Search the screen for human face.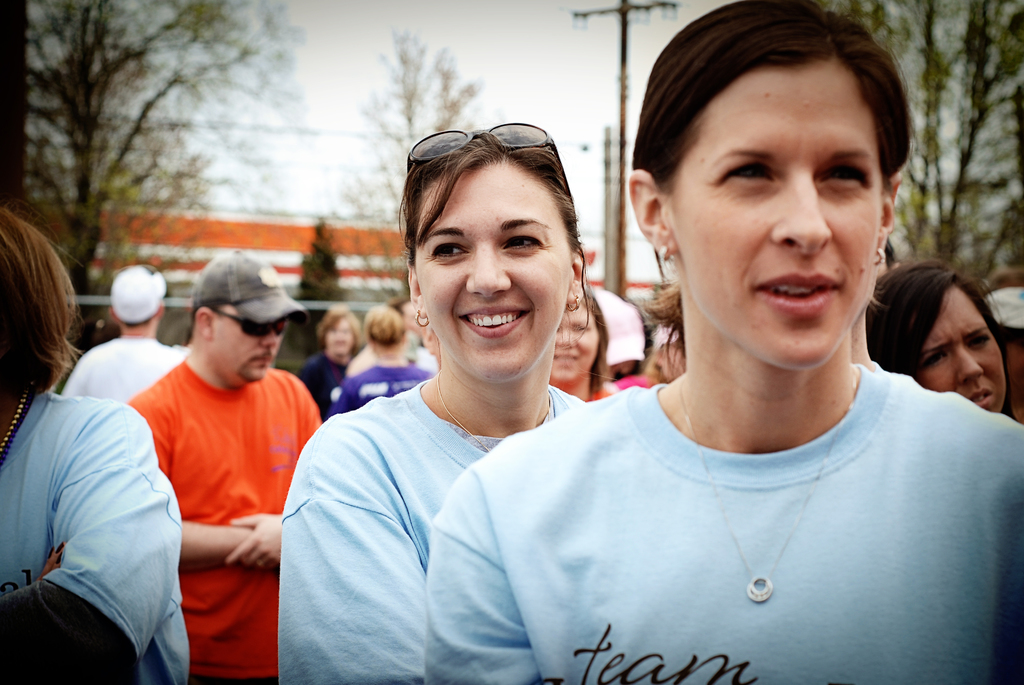
Found at 214 304 285 386.
